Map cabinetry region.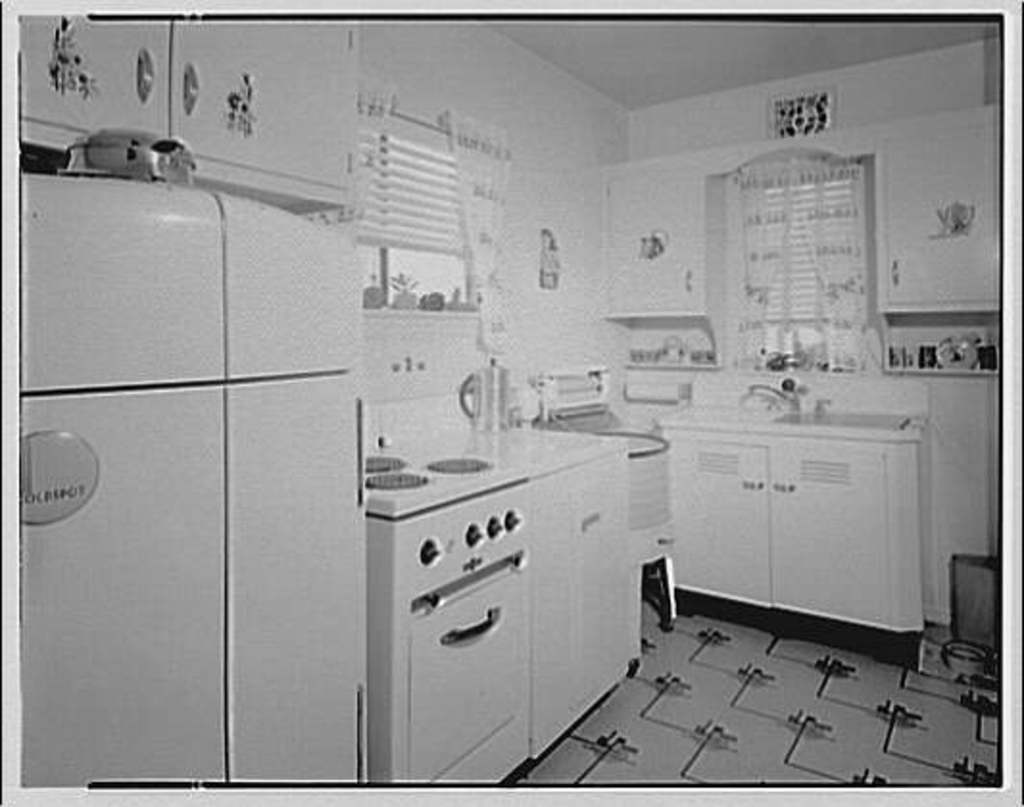
Mapped to crop(19, 12, 357, 213).
